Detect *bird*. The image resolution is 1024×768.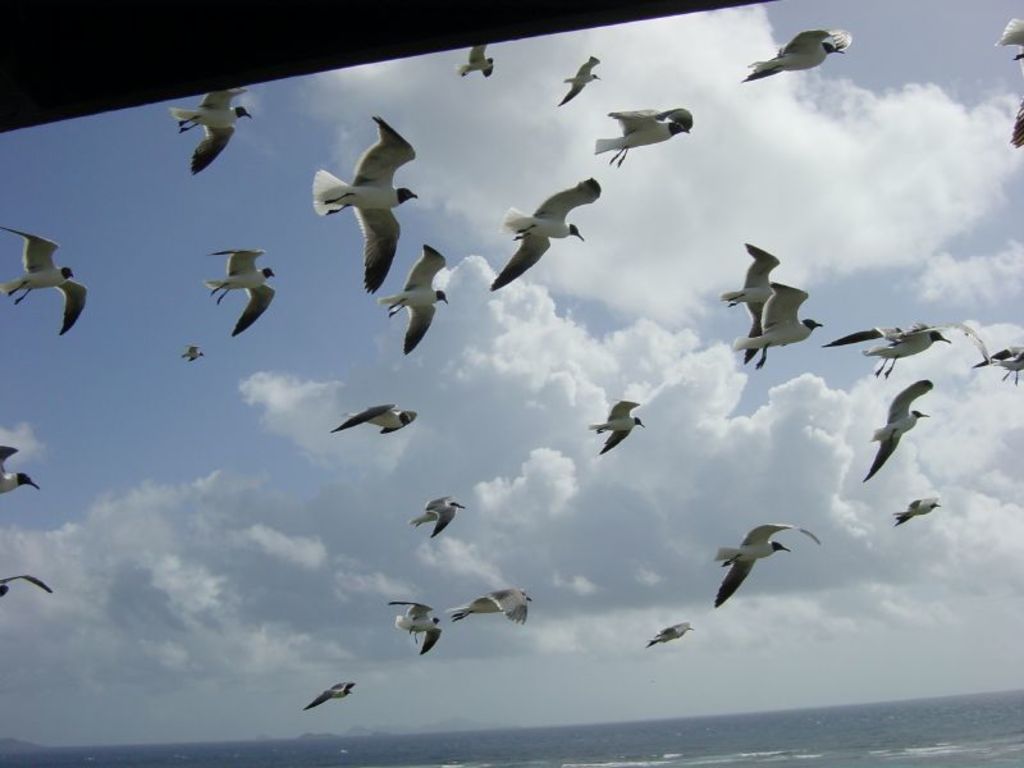
bbox=[978, 342, 1023, 385].
